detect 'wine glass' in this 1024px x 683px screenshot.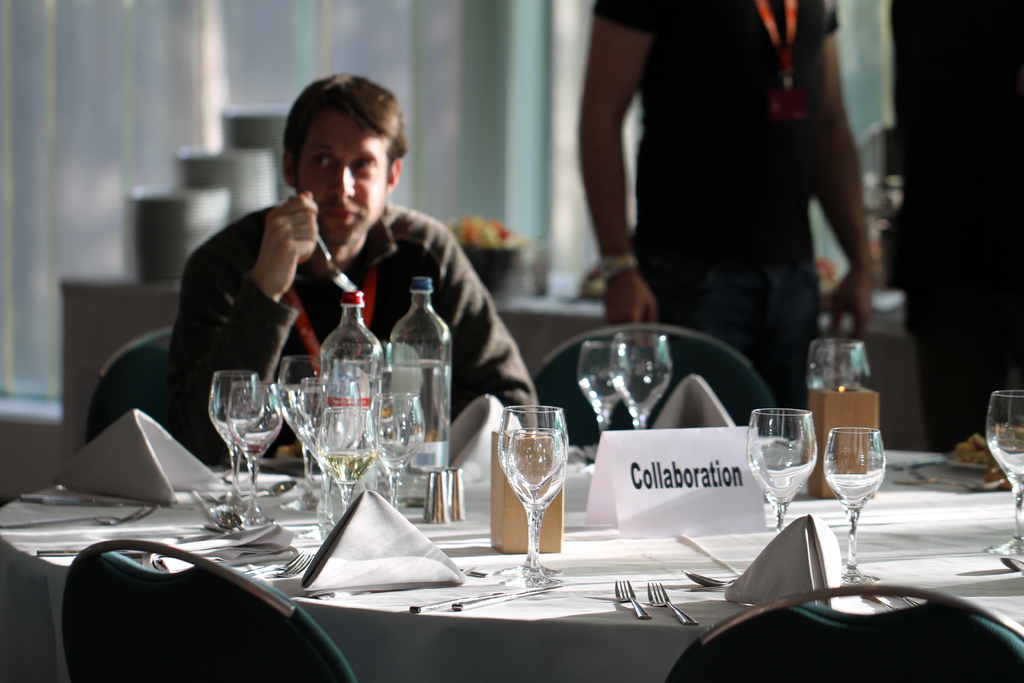
Detection: Rect(493, 406, 579, 580).
